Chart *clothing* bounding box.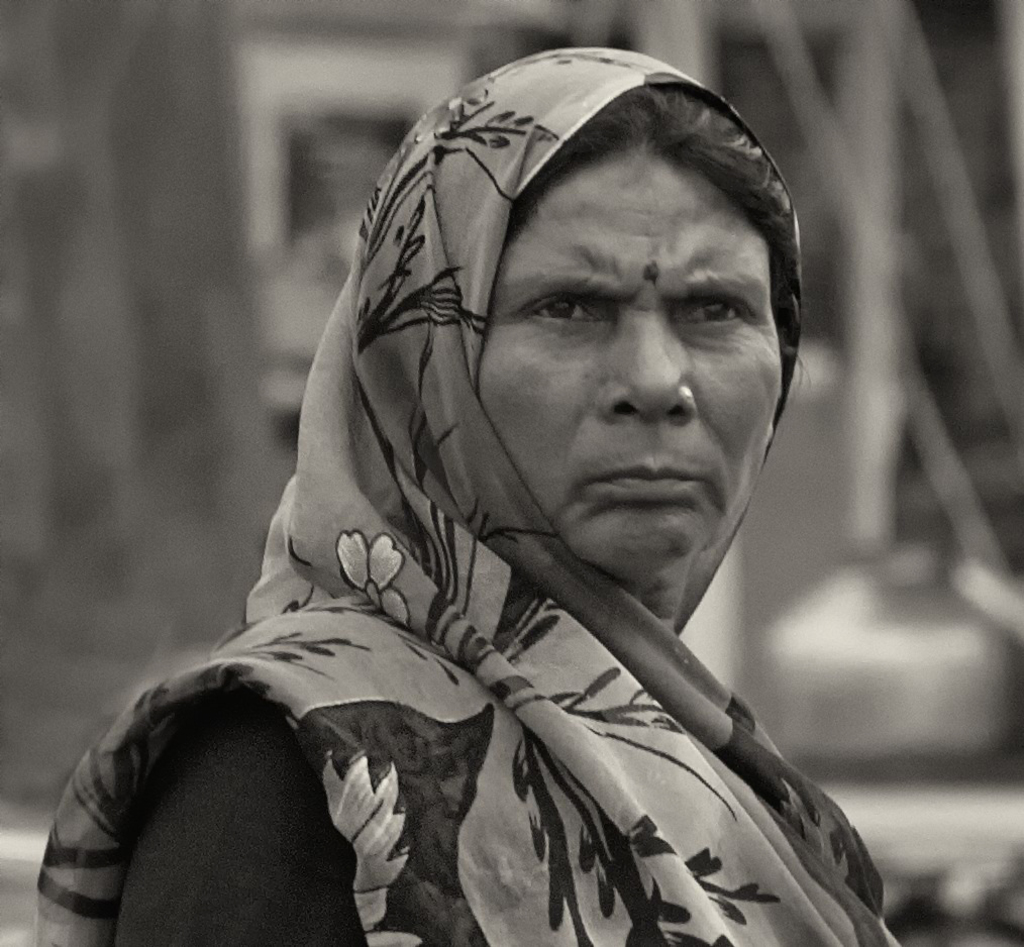
Charted: [left=37, top=48, right=906, bottom=946].
